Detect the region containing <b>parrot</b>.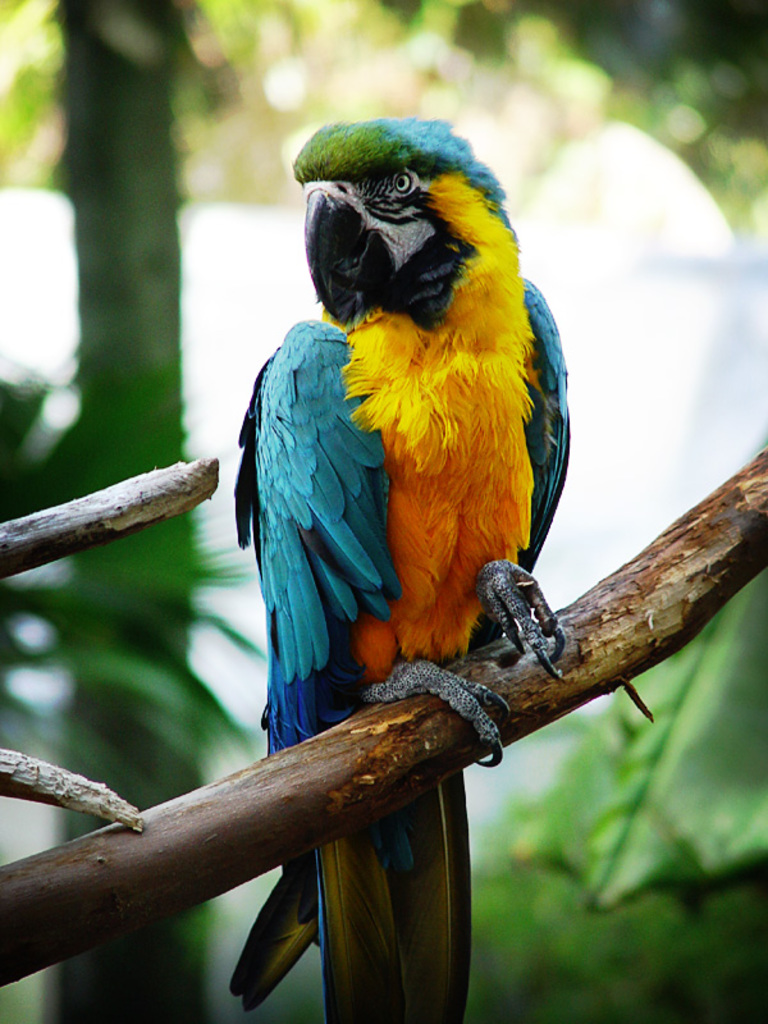
[220, 115, 576, 1019].
